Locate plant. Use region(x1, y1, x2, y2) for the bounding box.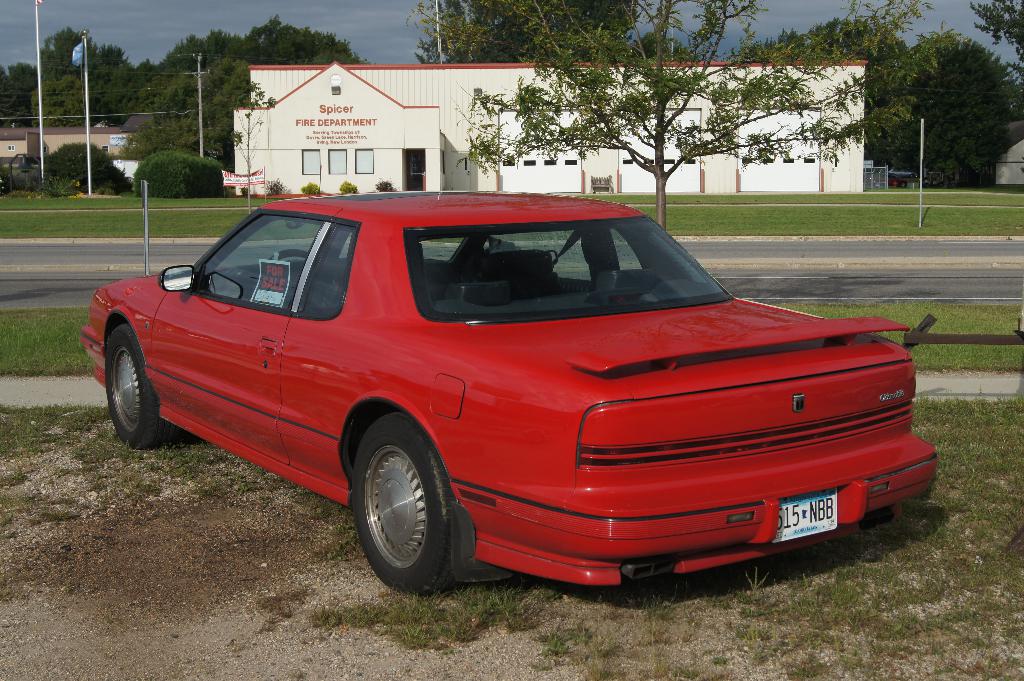
region(342, 176, 362, 193).
